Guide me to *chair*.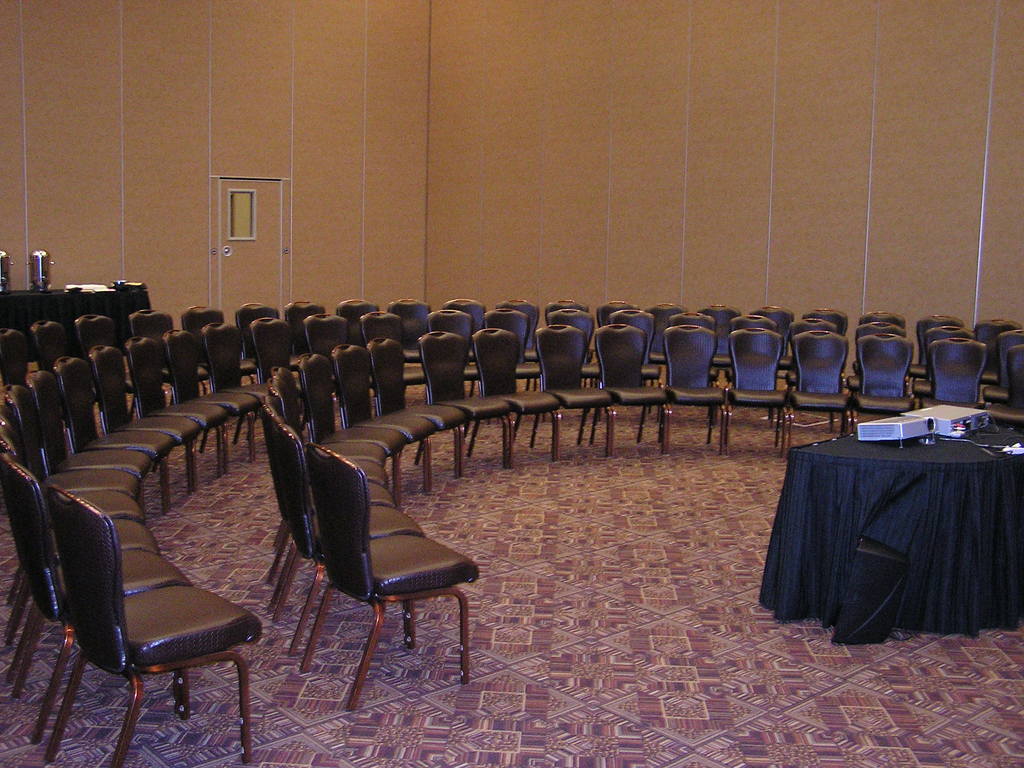
Guidance: 0,451,186,739.
